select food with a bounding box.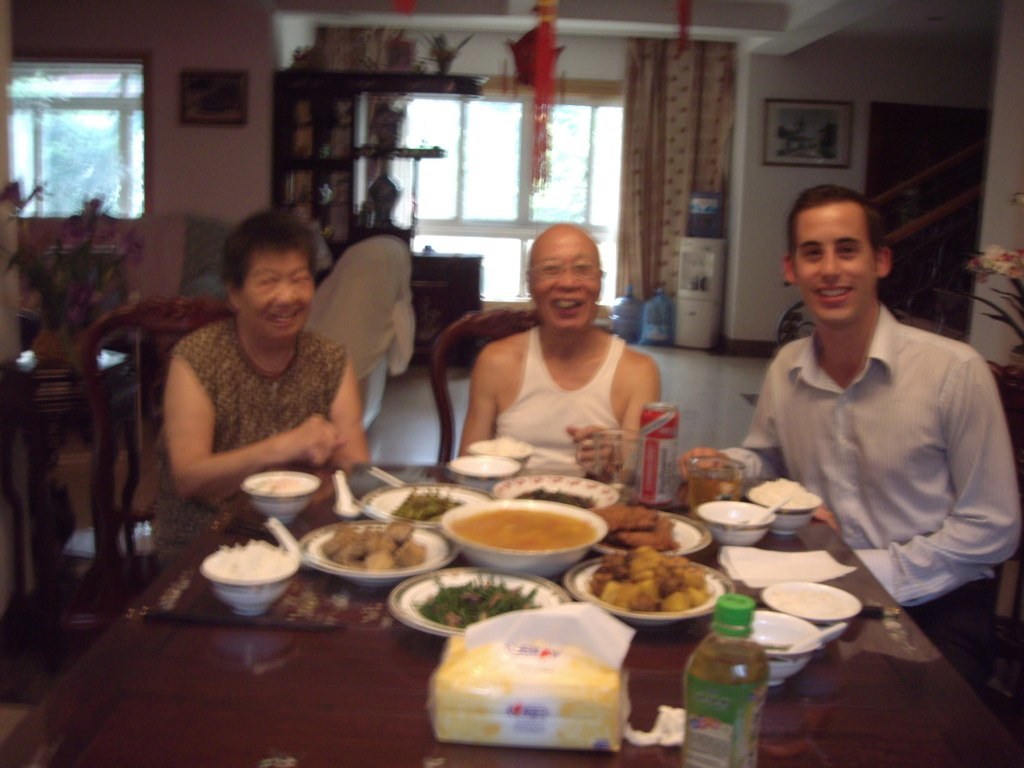
bbox=(417, 573, 546, 631).
